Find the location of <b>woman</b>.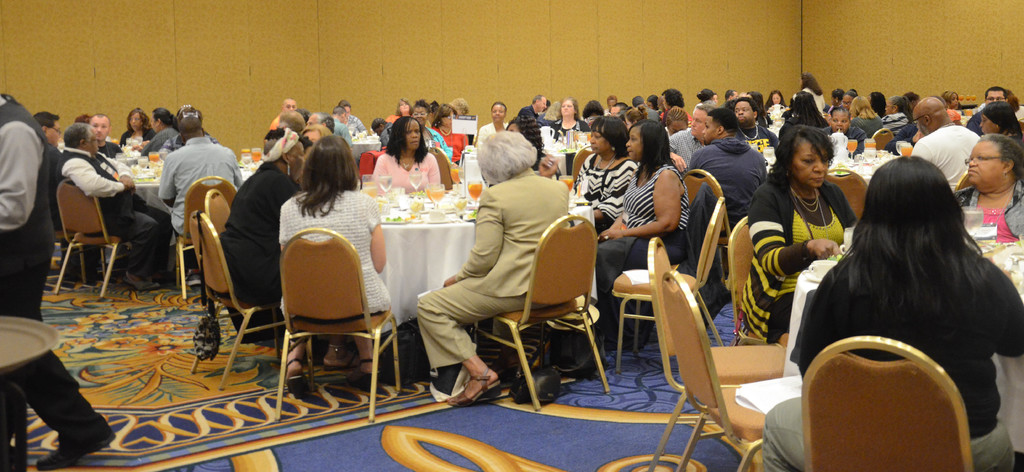
Location: 831/79/847/106.
